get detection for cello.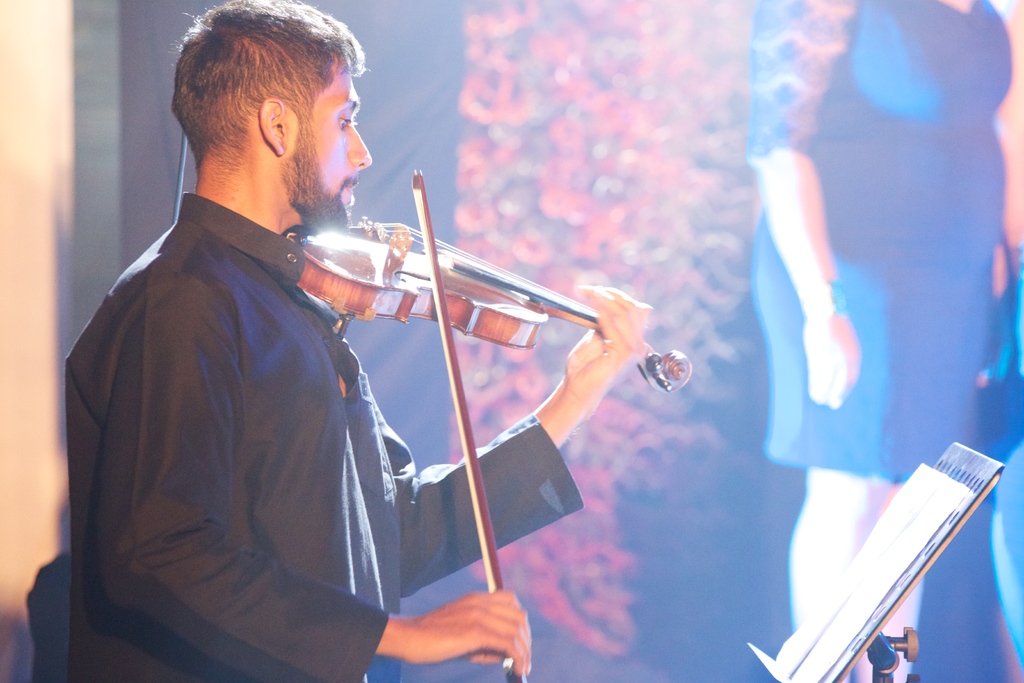
Detection: <box>299,165,691,682</box>.
